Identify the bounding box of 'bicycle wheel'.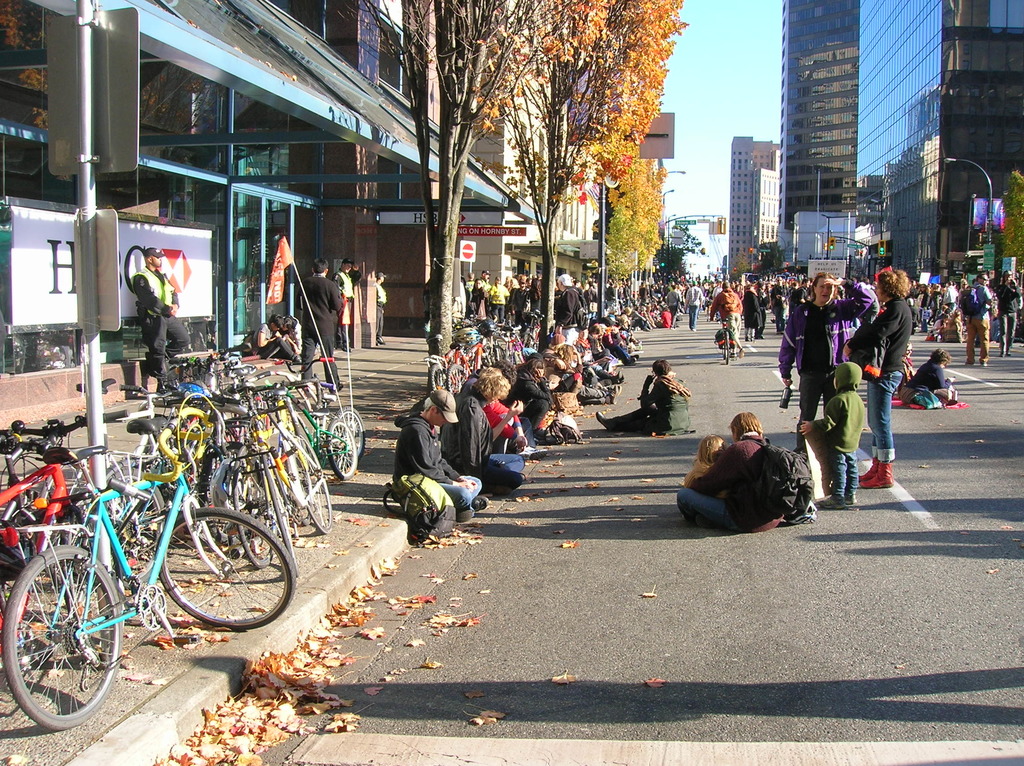
[721,330,730,363].
